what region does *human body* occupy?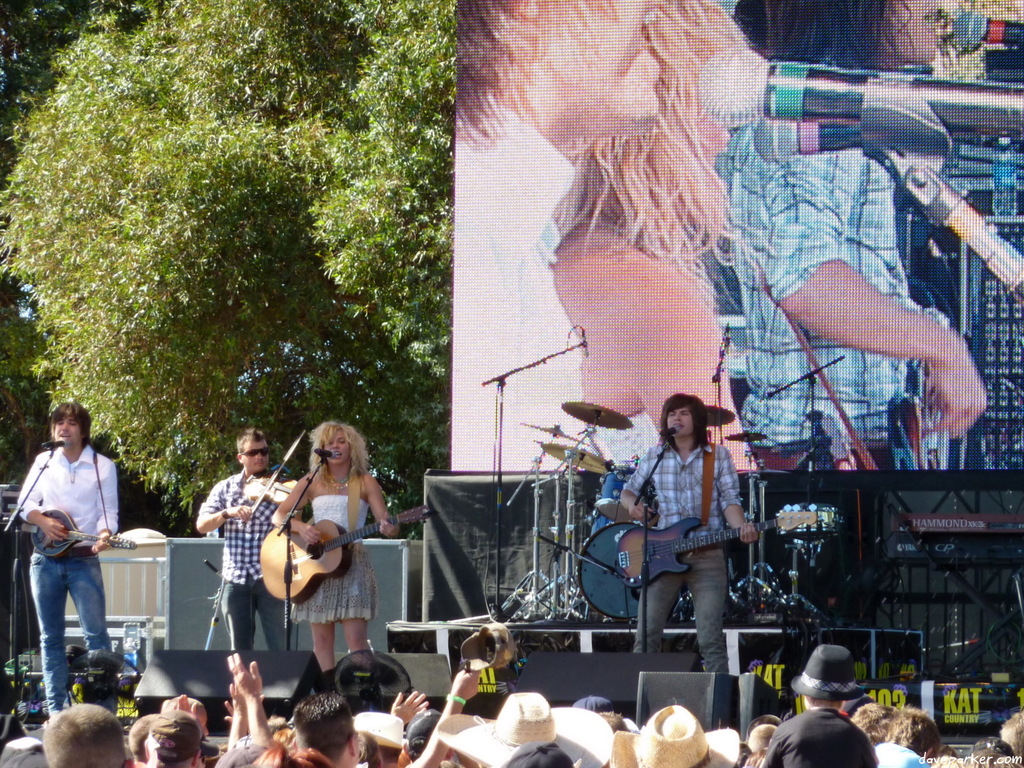
bbox=[846, 705, 898, 752].
